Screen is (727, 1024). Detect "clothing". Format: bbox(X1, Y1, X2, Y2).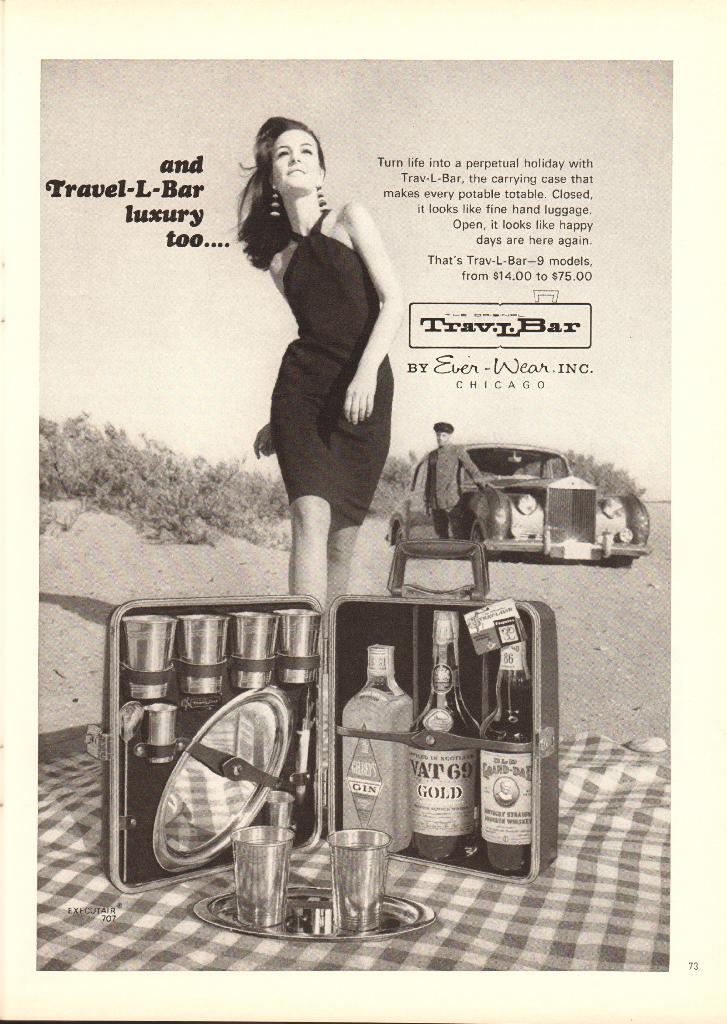
bbox(423, 444, 486, 514).
